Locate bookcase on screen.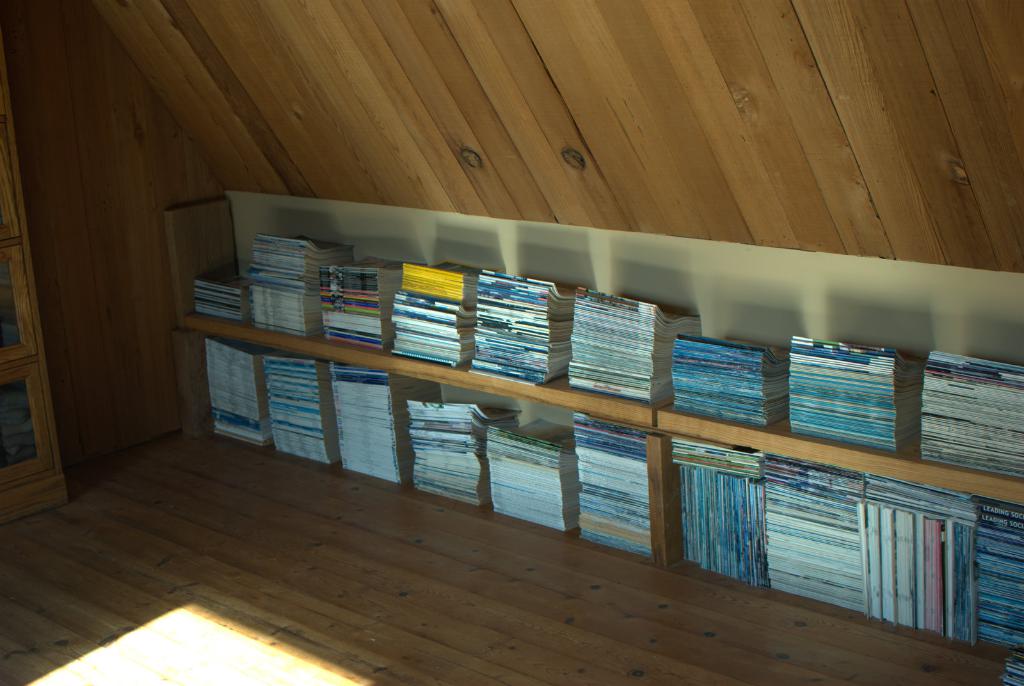
On screen at pyautogui.locateOnScreen(160, 189, 1023, 652).
